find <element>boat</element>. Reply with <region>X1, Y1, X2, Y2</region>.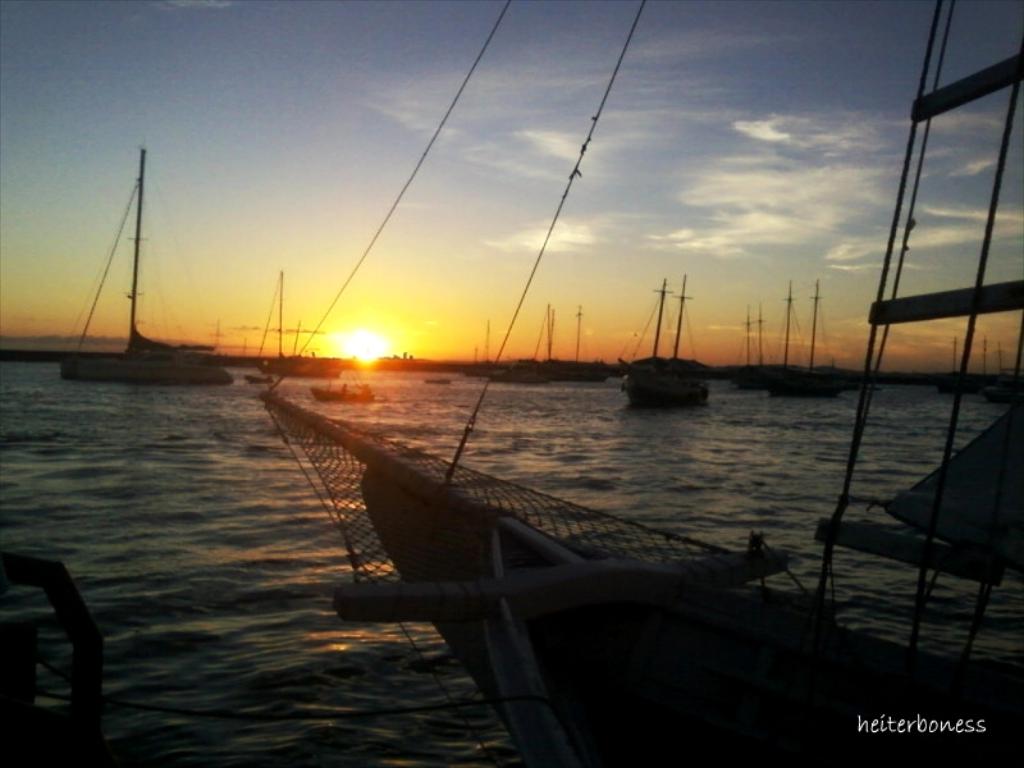
<region>618, 269, 712, 406</region>.
